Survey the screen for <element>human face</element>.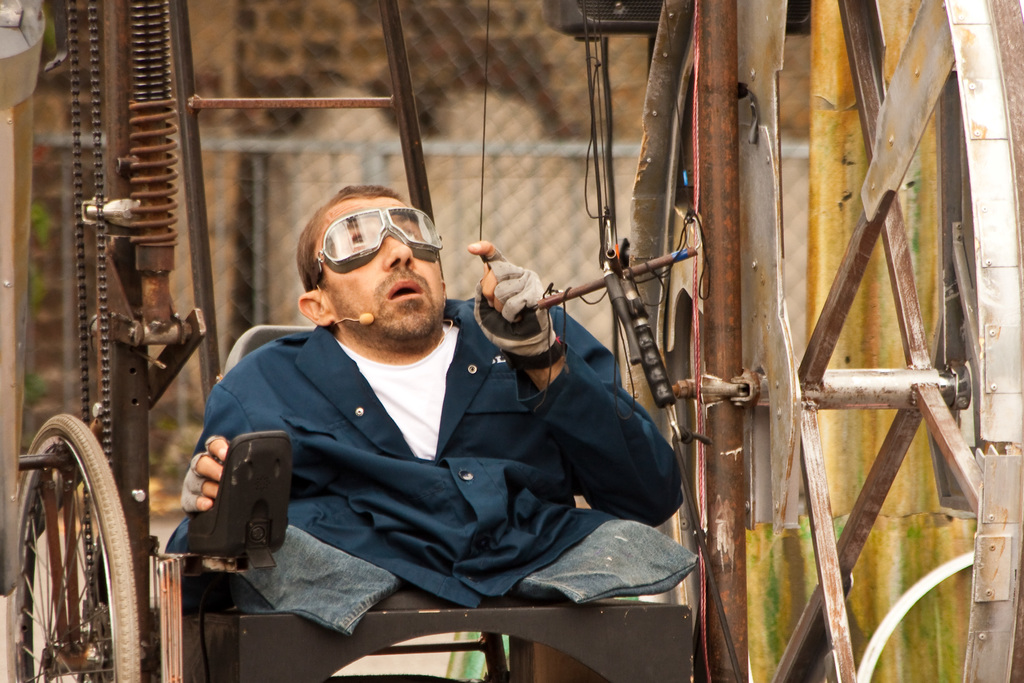
Survey found: [x1=316, y1=197, x2=446, y2=339].
